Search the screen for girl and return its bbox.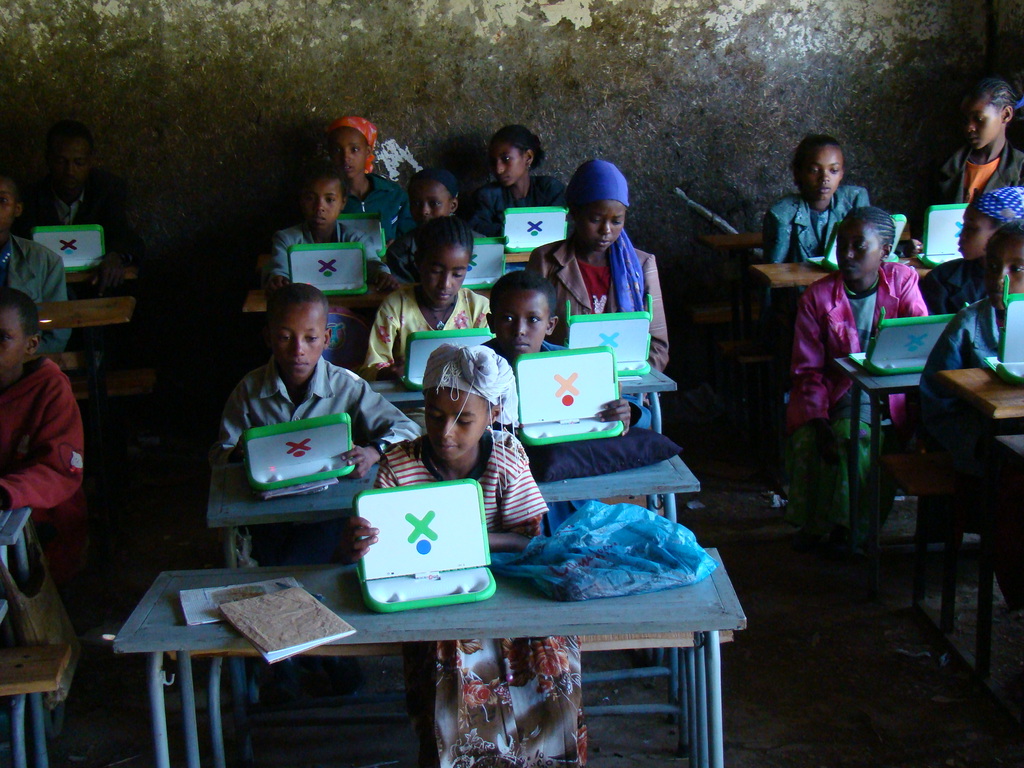
Found: <bbox>785, 205, 930, 548</bbox>.
